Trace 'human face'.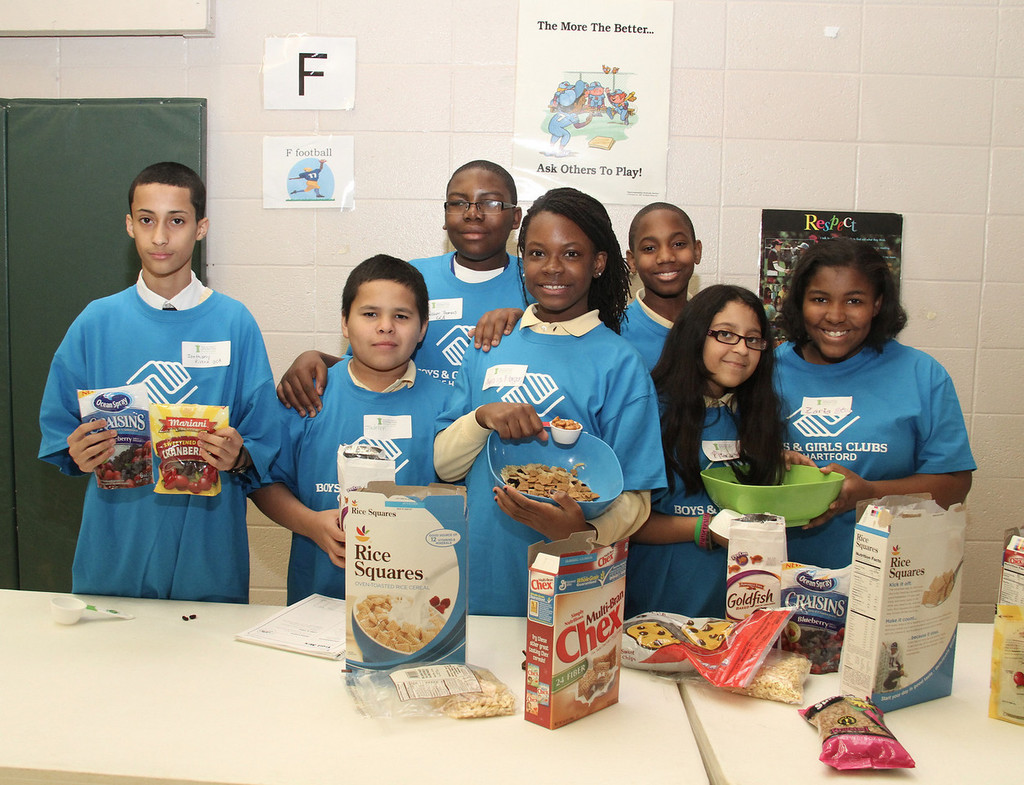
Traced to x1=523 y1=204 x2=595 y2=316.
